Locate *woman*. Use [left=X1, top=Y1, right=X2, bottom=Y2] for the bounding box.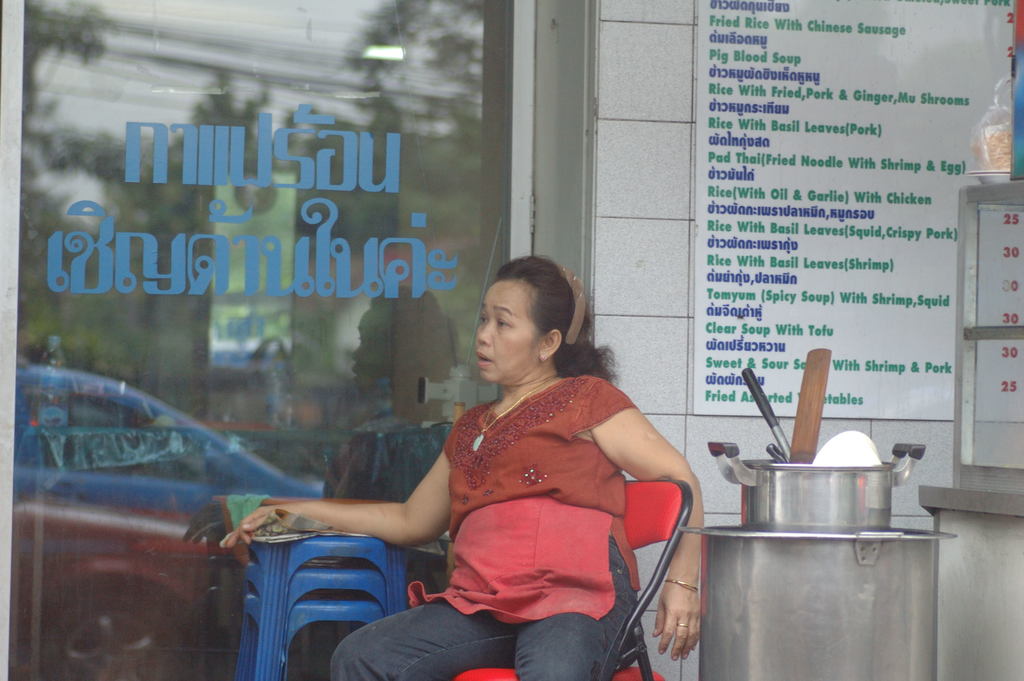
[left=269, top=268, right=687, bottom=680].
